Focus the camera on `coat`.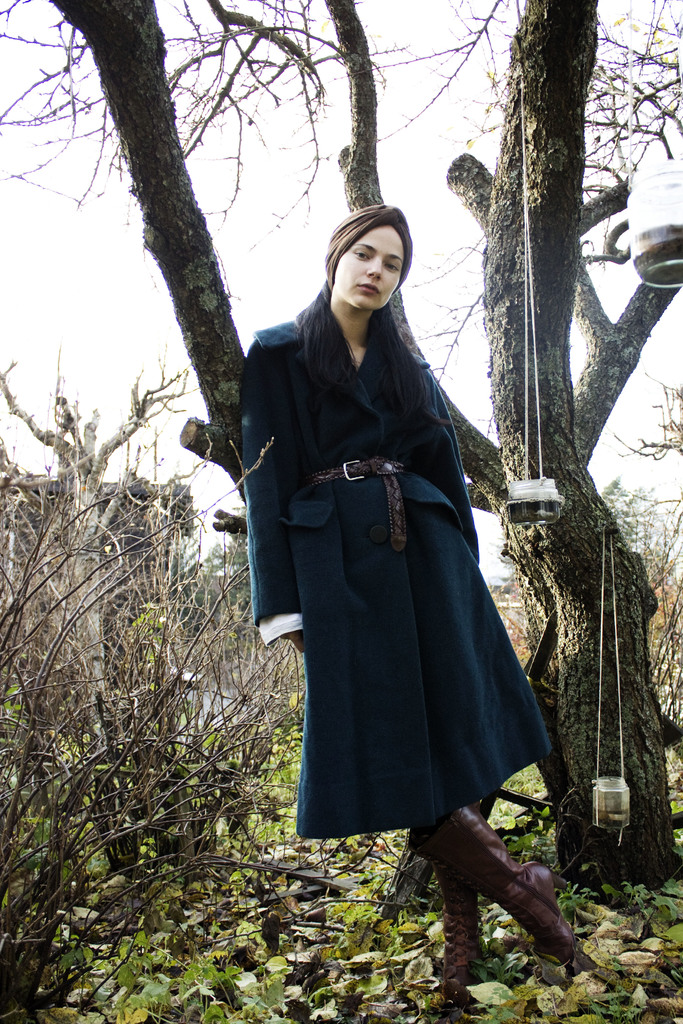
Focus region: [247,283,477,652].
